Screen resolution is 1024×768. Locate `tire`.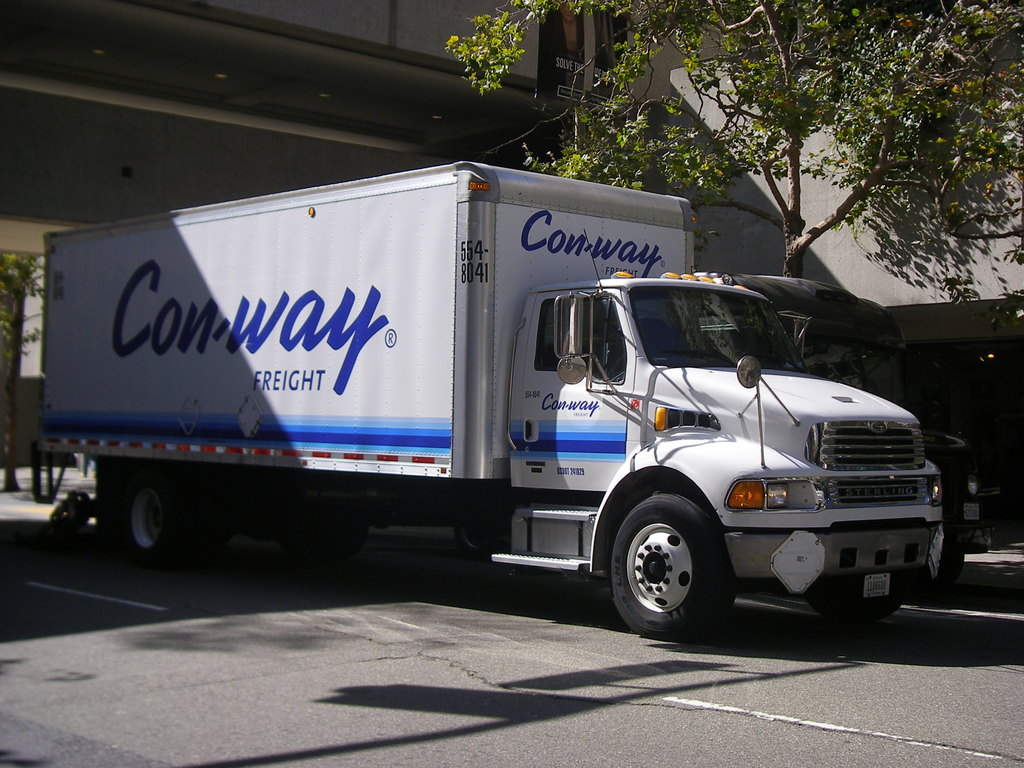
pyautogui.locateOnScreen(796, 576, 915, 622).
